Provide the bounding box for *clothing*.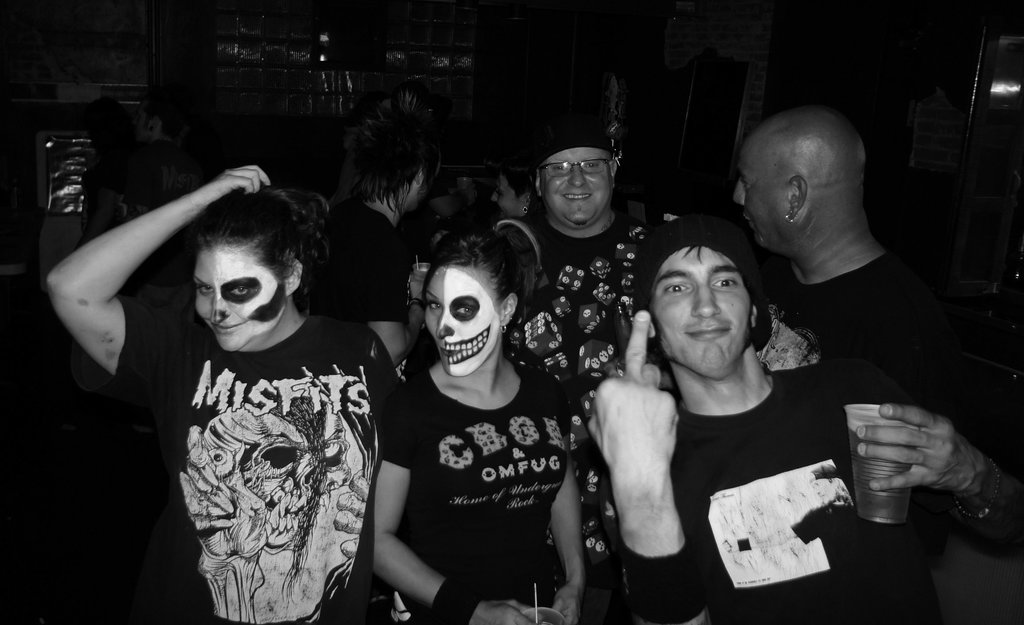
{"left": 774, "top": 245, "right": 1023, "bottom": 566}.
